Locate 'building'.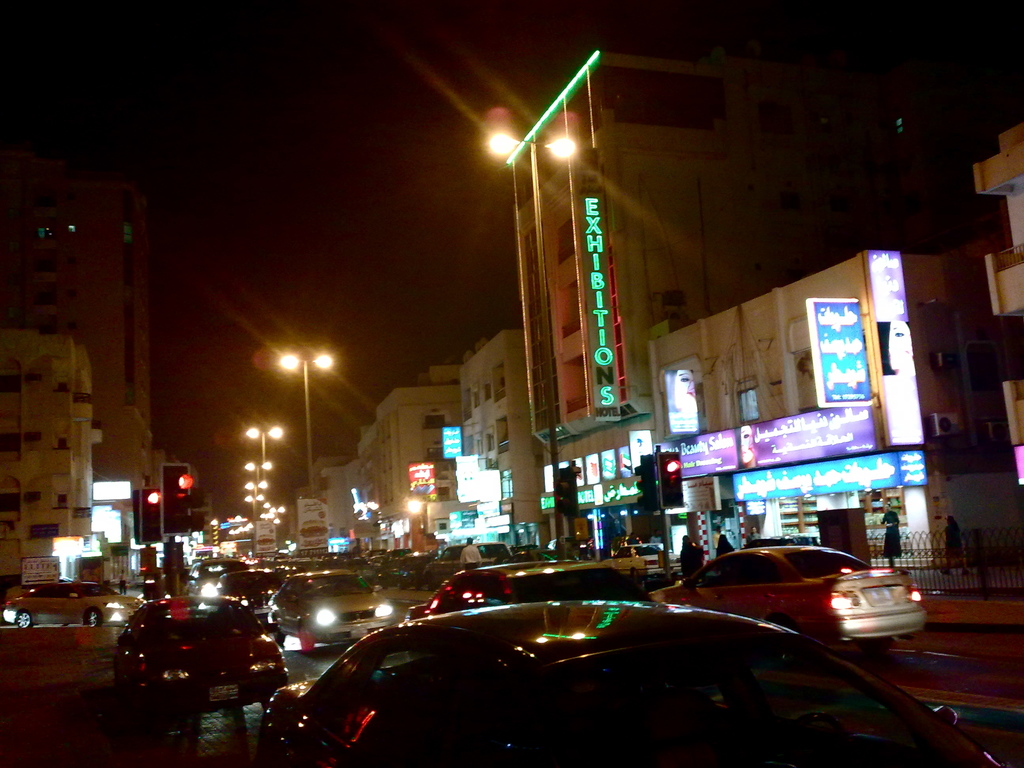
Bounding box: box(456, 324, 547, 537).
